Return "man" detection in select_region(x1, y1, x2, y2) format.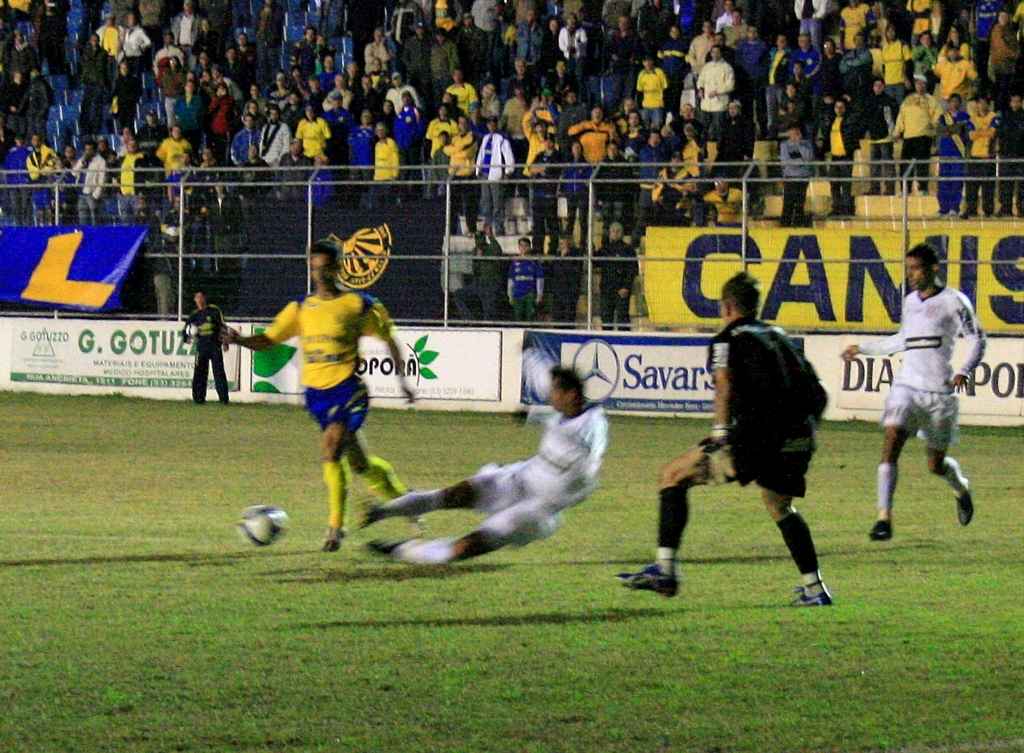
select_region(456, 14, 480, 65).
